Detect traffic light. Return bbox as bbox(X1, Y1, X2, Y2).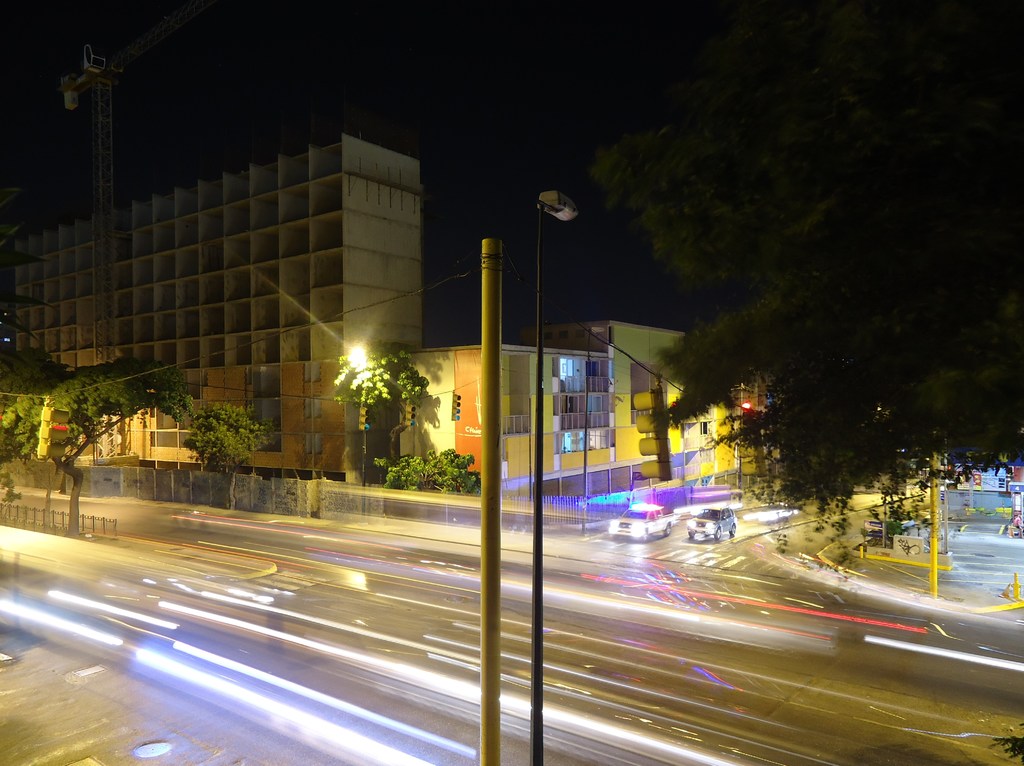
bbox(405, 401, 417, 427).
